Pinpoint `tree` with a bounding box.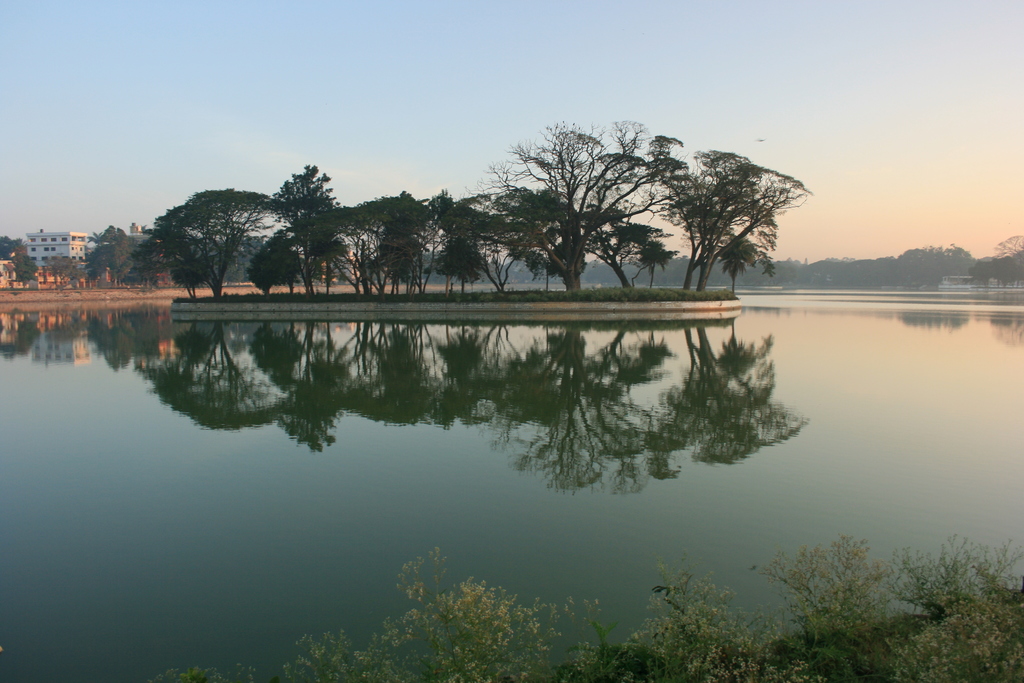
484,116,683,294.
